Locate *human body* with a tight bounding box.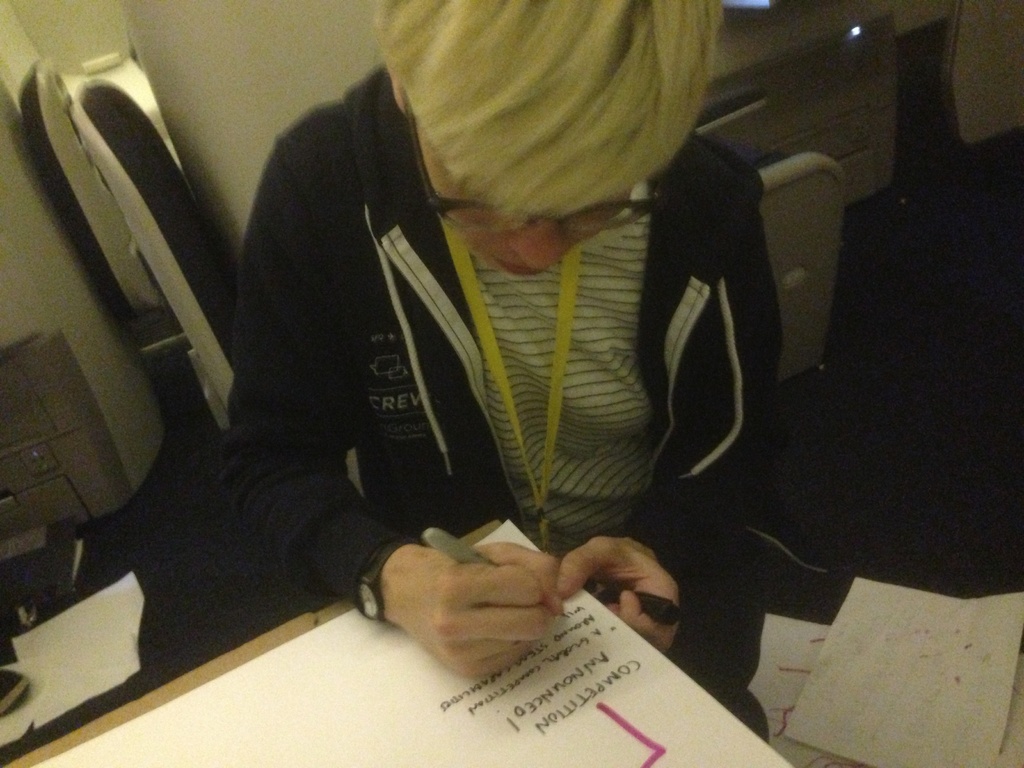
rect(104, 15, 900, 706).
